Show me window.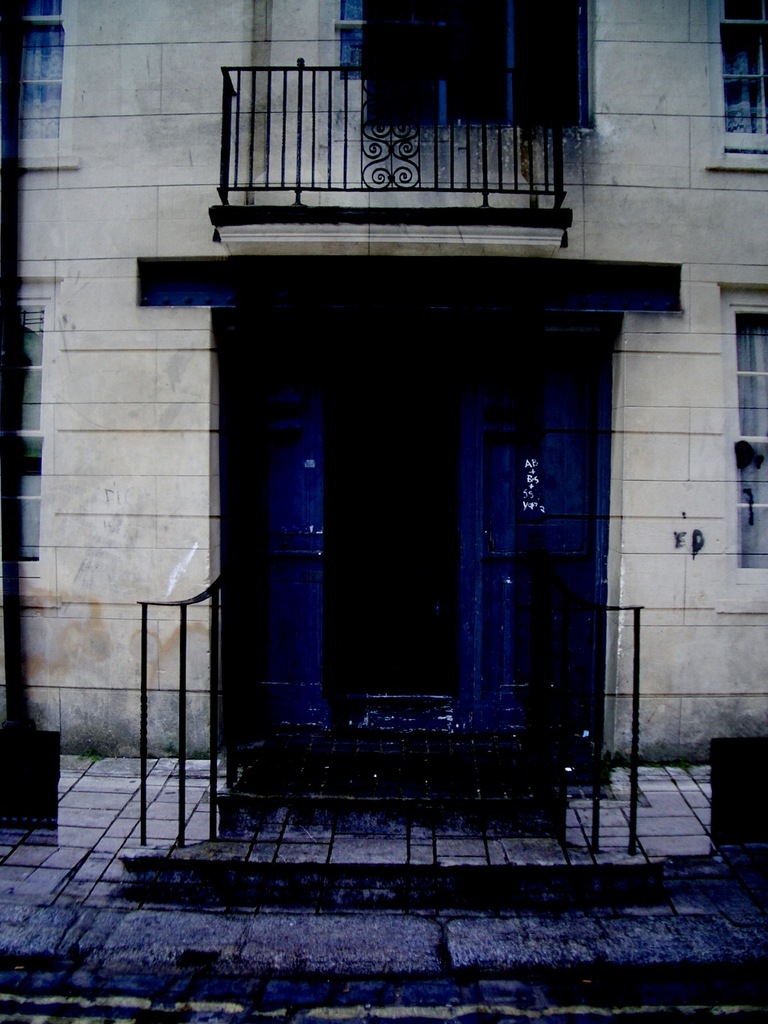
window is here: x1=14, y1=0, x2=78, y2=170.
